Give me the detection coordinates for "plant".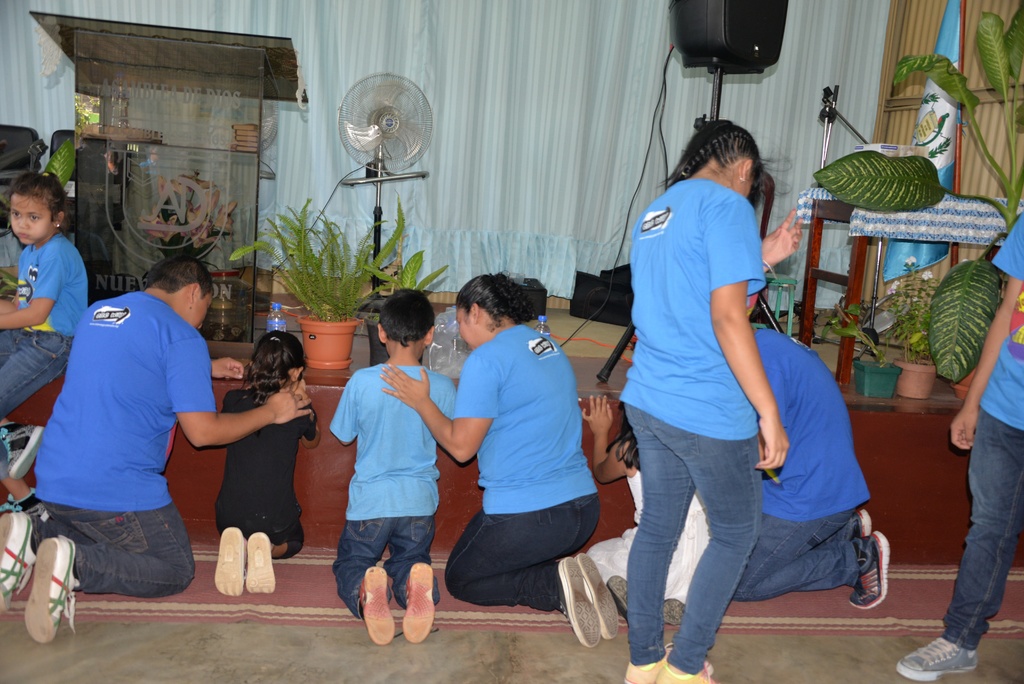
left=364, top=247, right=449, bottom=295.
